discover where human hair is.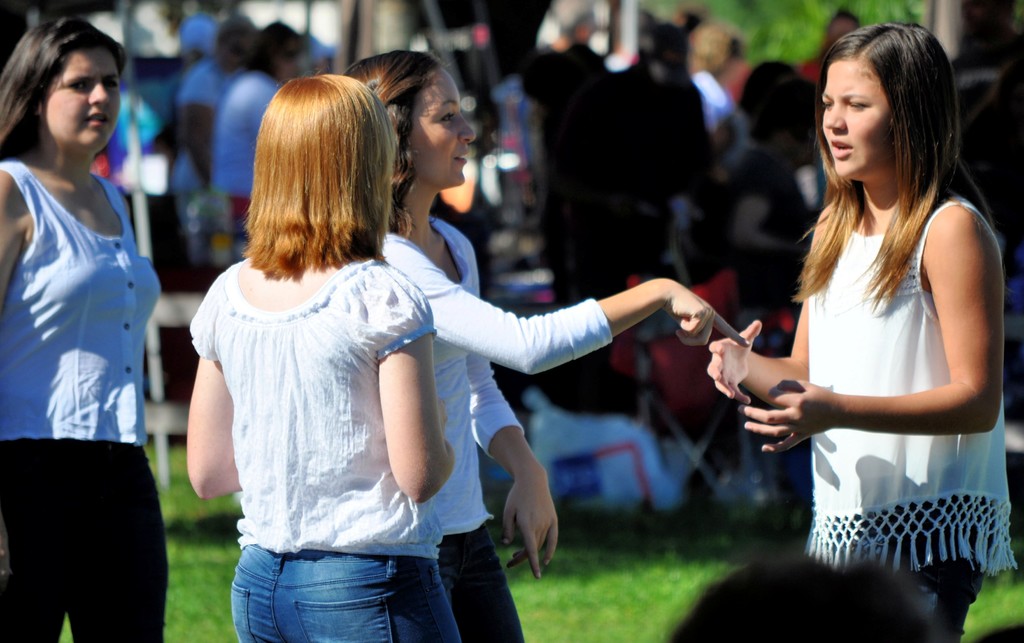
Discovered at [left=240, top=69, right=384, bottom=279].
